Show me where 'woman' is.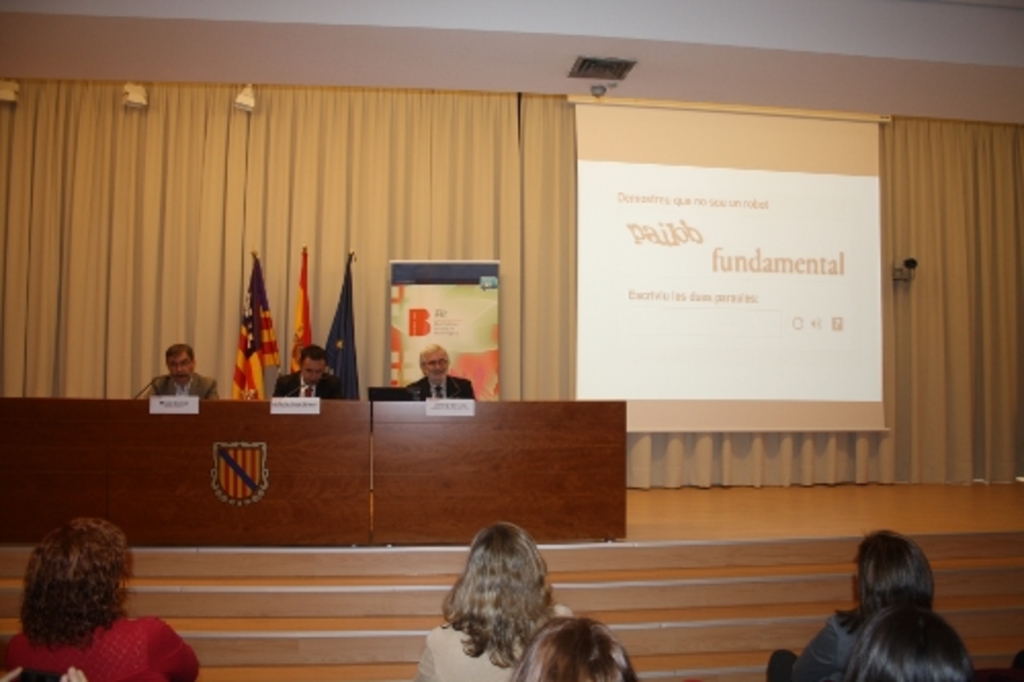
'woman' is at (514,612,639,680).
